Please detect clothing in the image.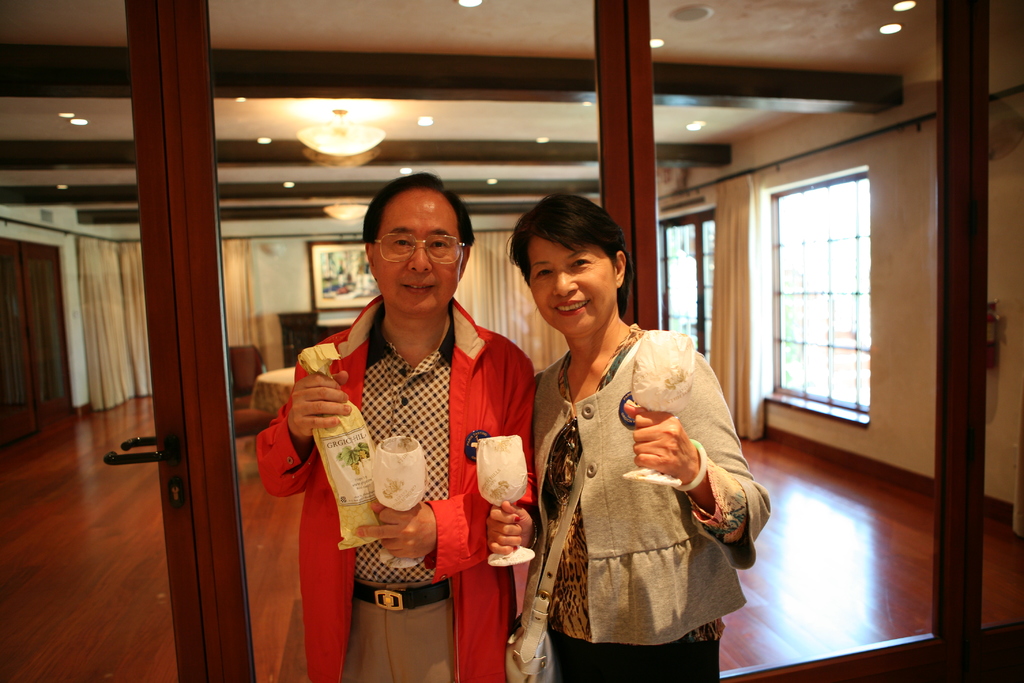
rect(252, 287, 535, 682).
